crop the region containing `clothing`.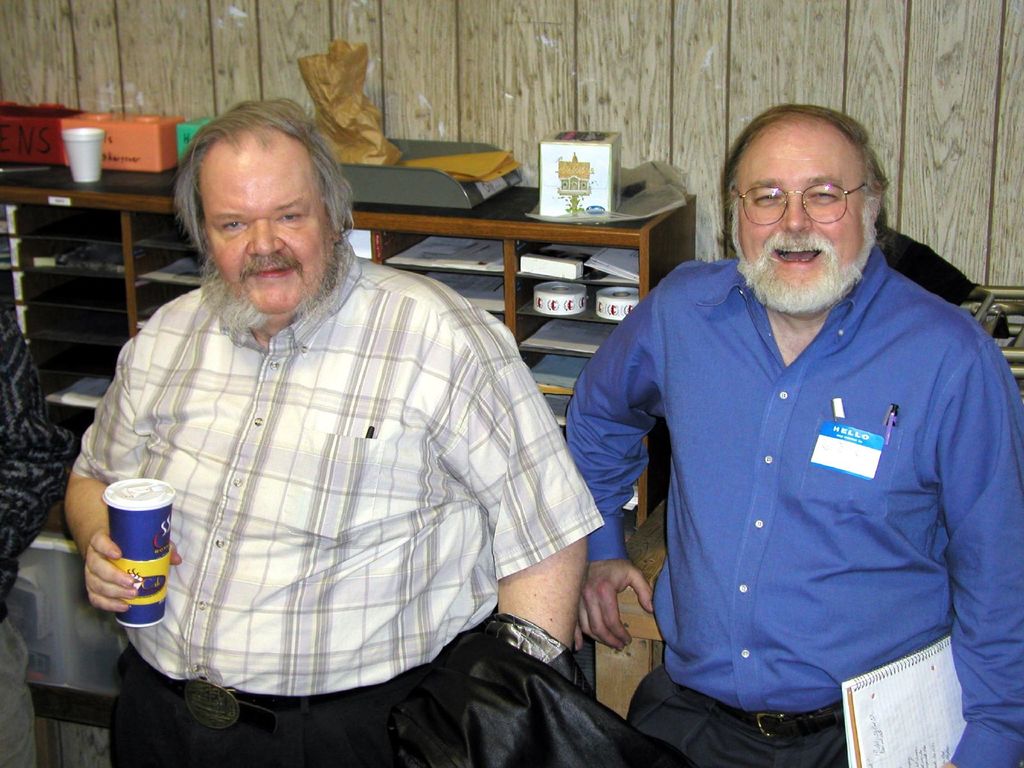
Crop region: box(561, 254, 1023, 767).
